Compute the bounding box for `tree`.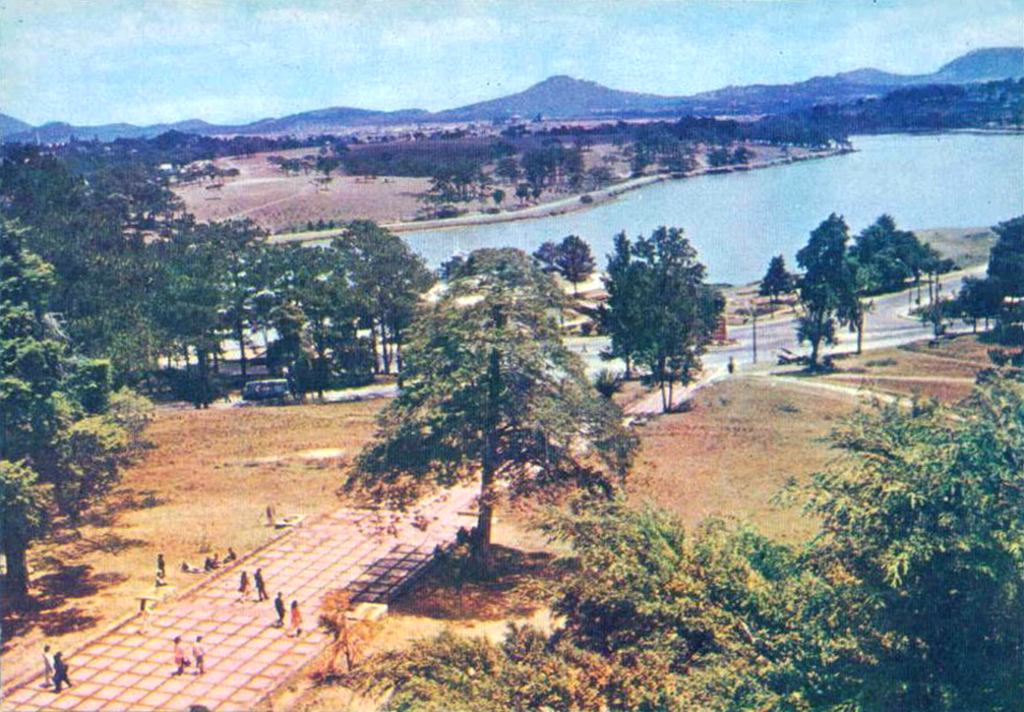
{"left": 538, "top": 233, "right": 598, "bottom": 300}.
